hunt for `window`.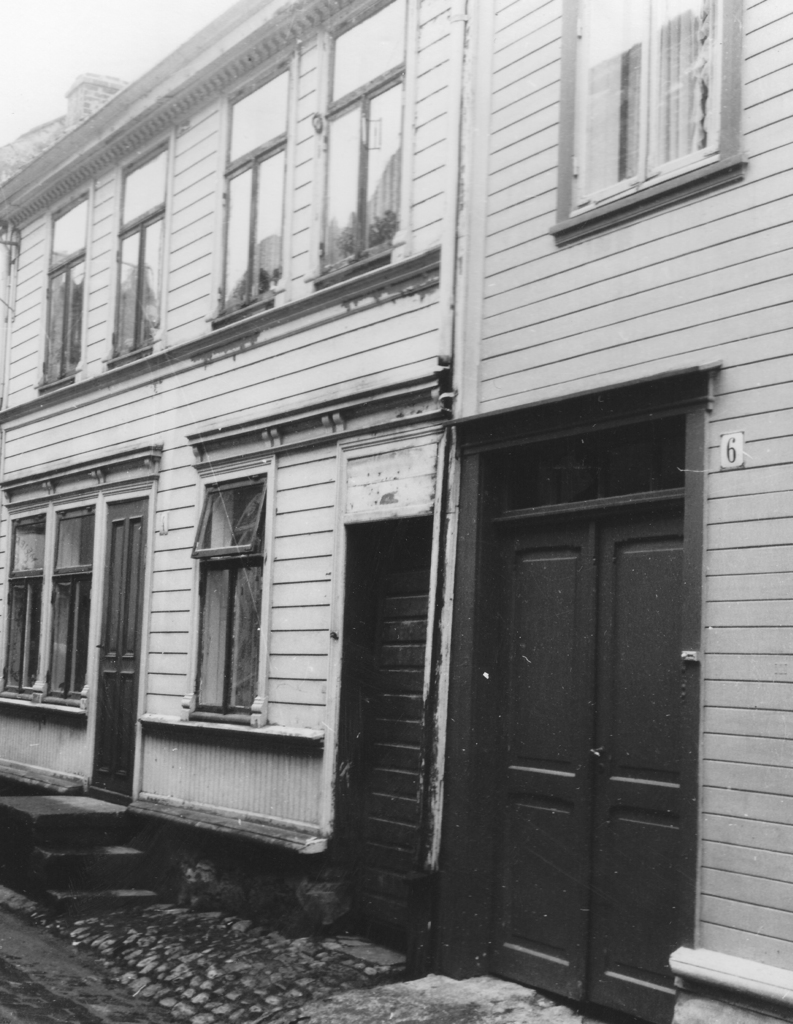
Hunted down at [left=207, top=49, right=295, bottom=328].
